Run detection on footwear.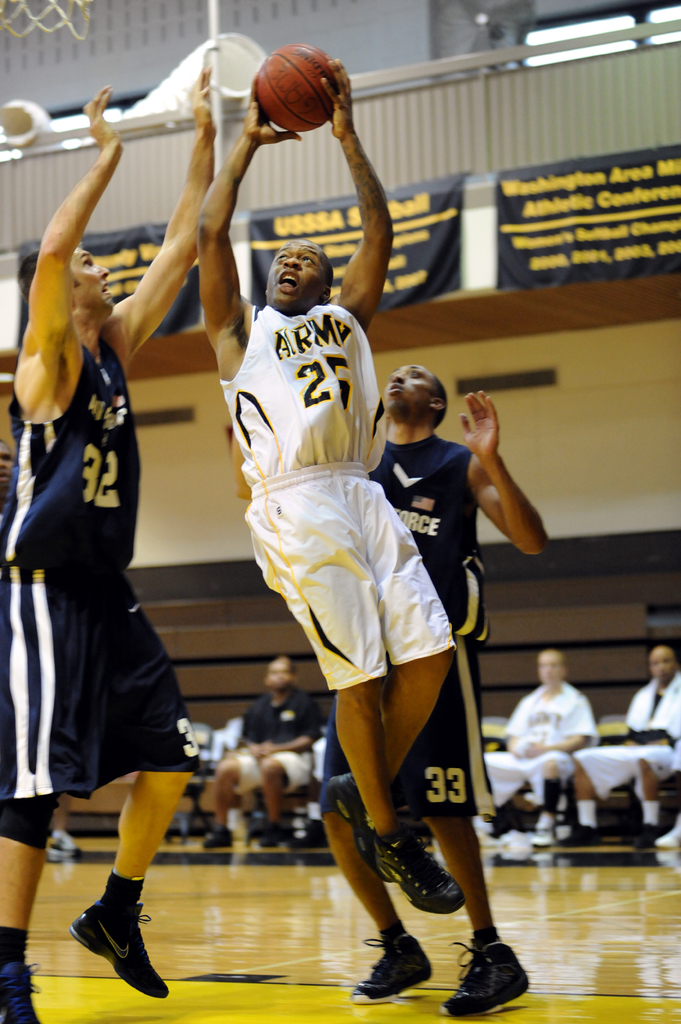
Result: bbox(653, 827, 680, 850).
